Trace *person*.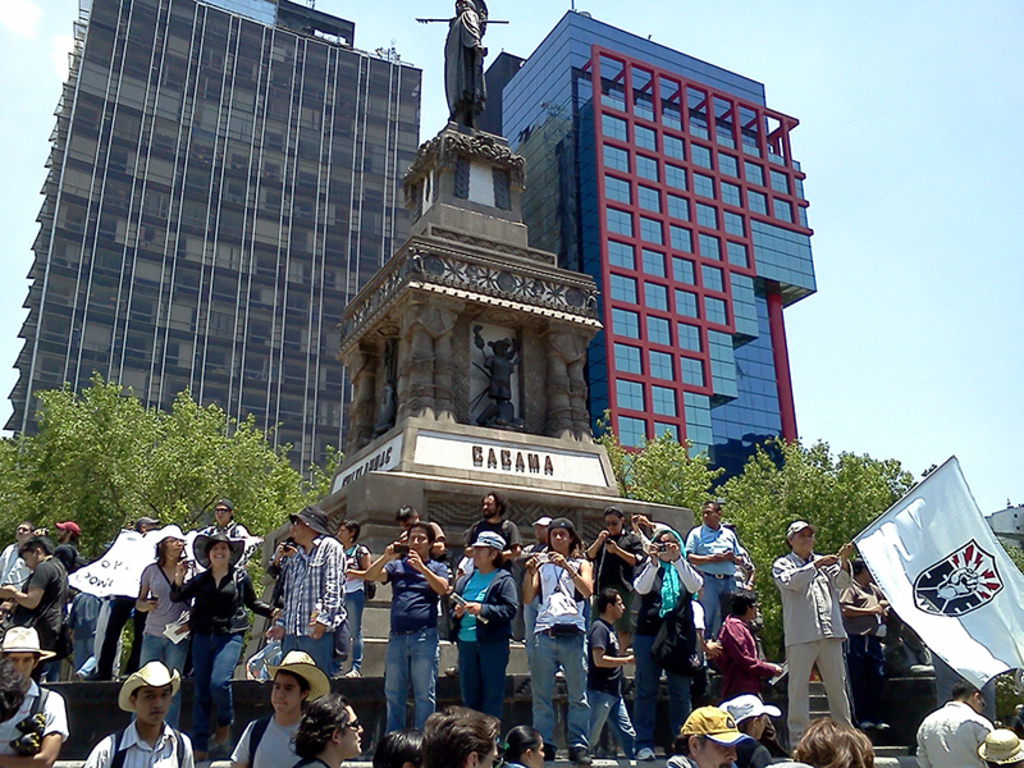
Traced to [x1=442, y1=0, x2=489, y2=129].
